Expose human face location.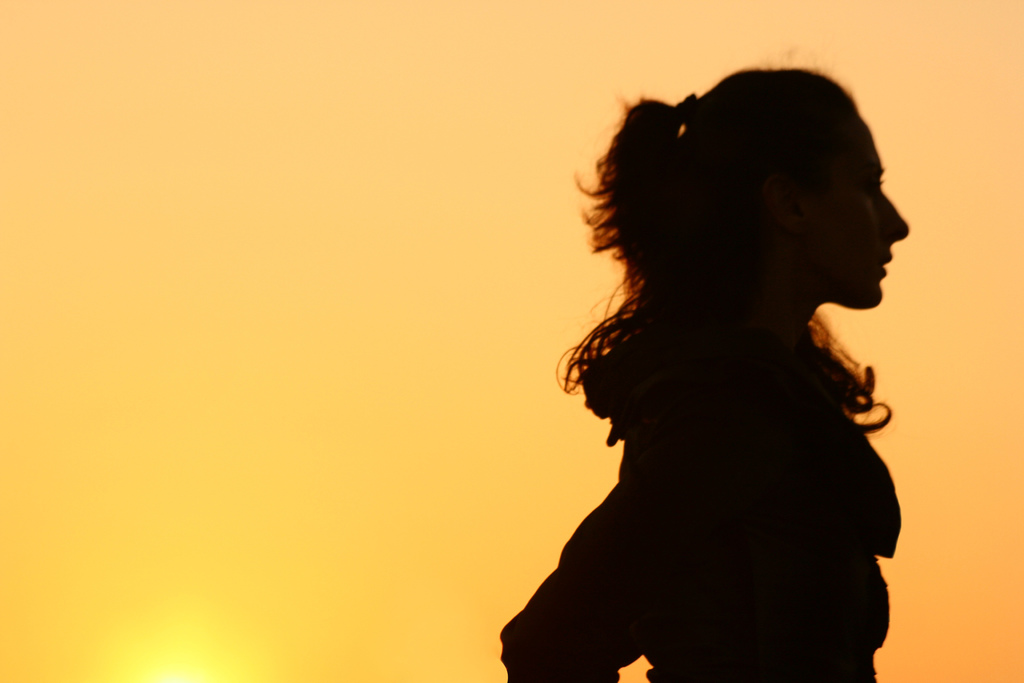
Exposed at bbox=[820, 114, 912, 310].
